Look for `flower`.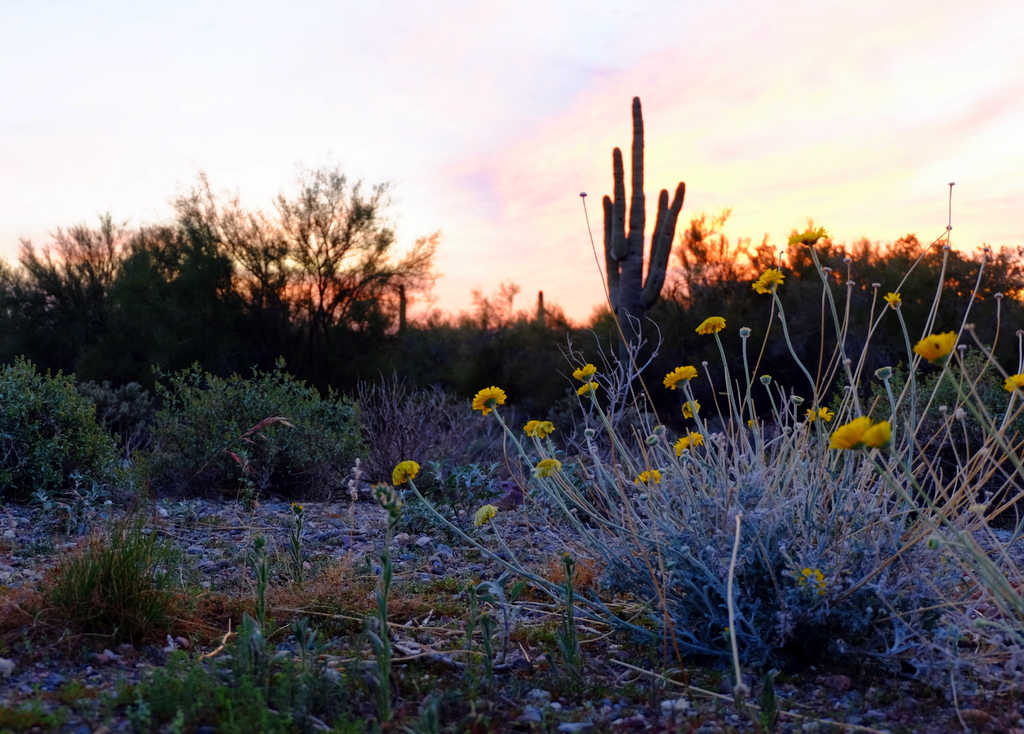
Found: box(477, 501, 500, 523).
